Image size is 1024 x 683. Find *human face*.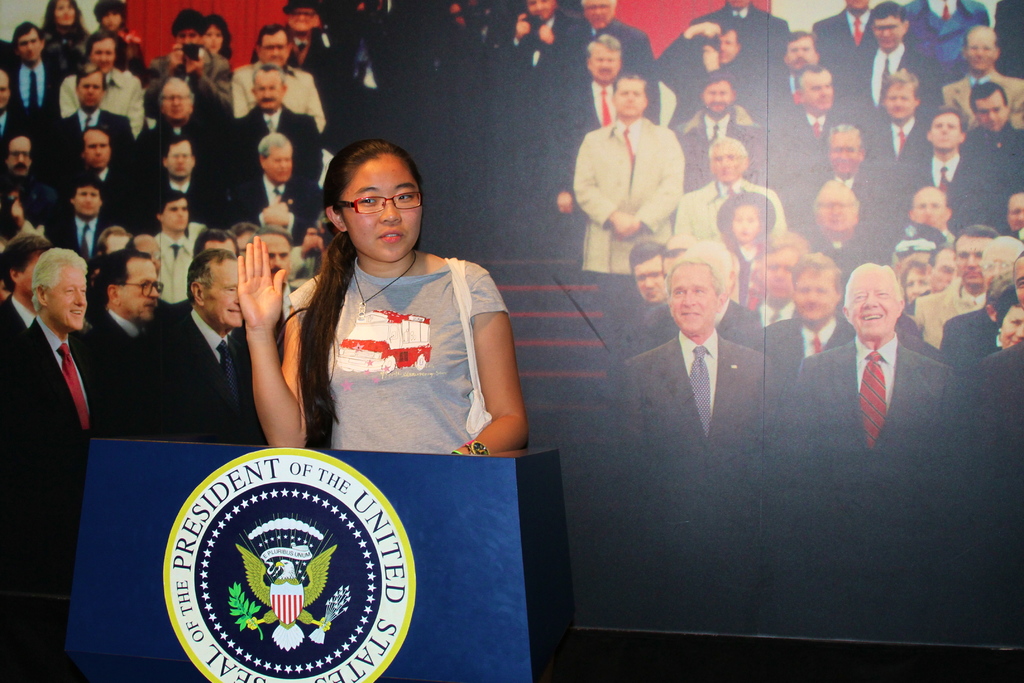
x1=833 y1=131 x2=861 y2=173.
